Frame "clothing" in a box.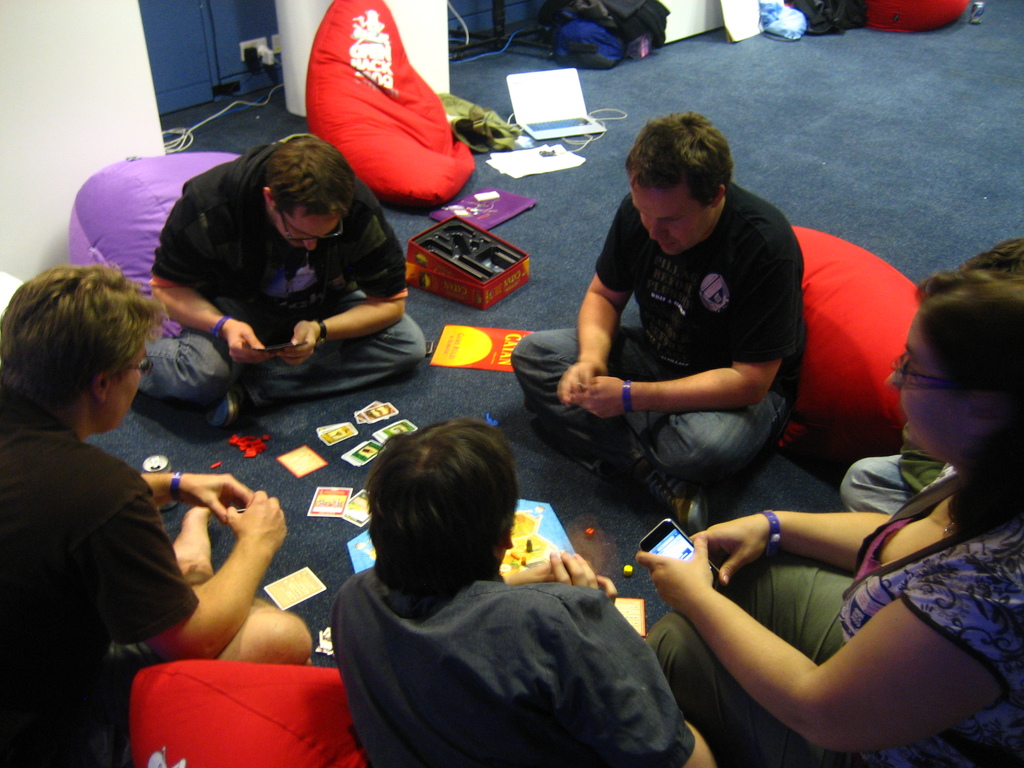
[left=134, top=131, right=424, bottom=412].
